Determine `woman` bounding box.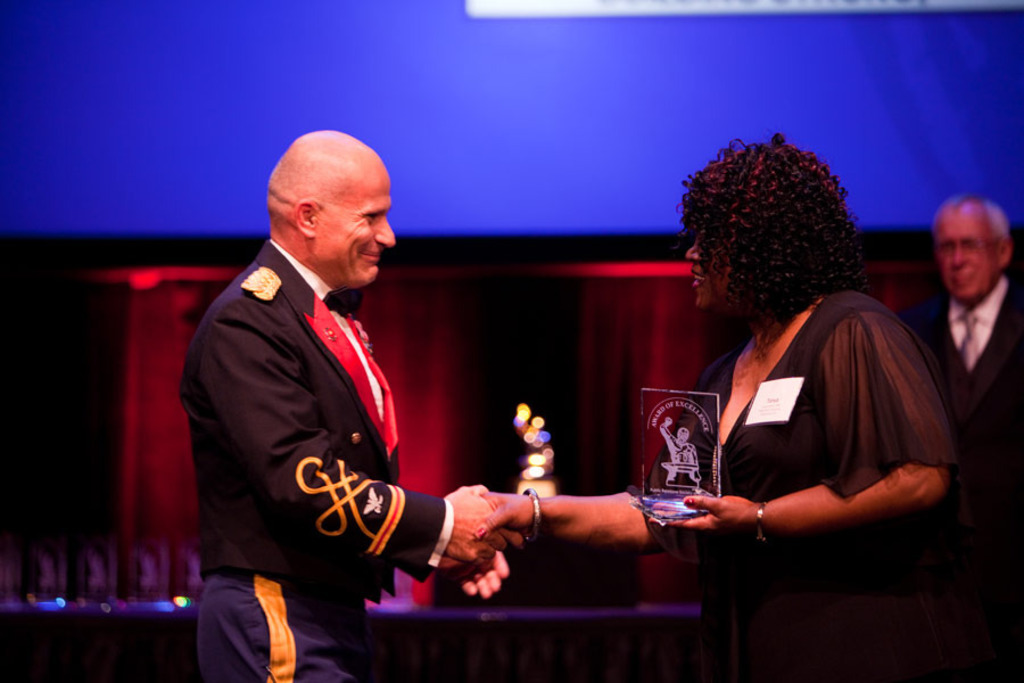
Determined: crop(469, 139, 947, 682).
